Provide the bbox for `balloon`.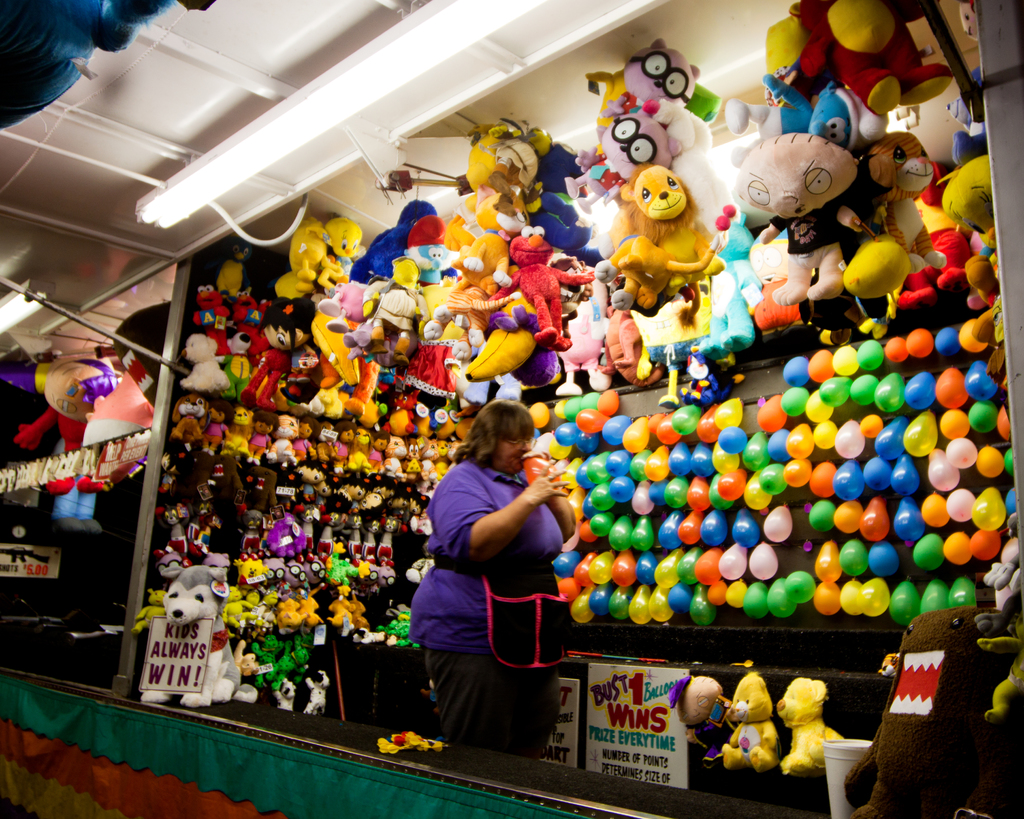
detection(856, 341, 884, 371).
